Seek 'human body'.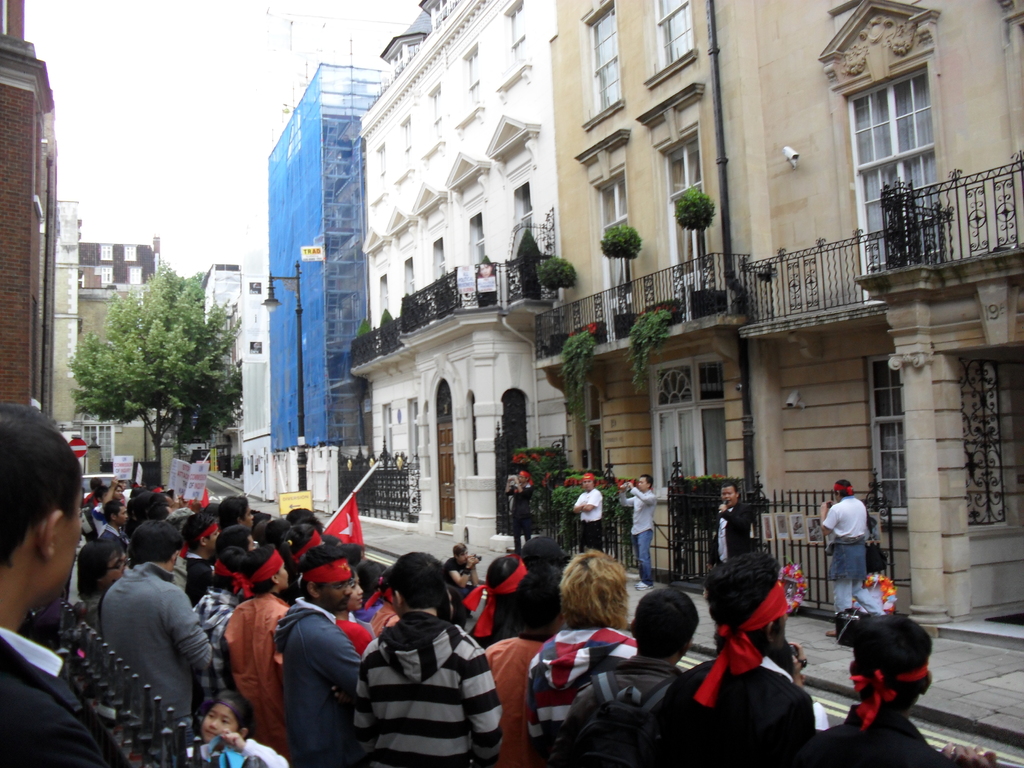
{"left": 95, "top": 500, "right": 127, "bottom": 547}.
